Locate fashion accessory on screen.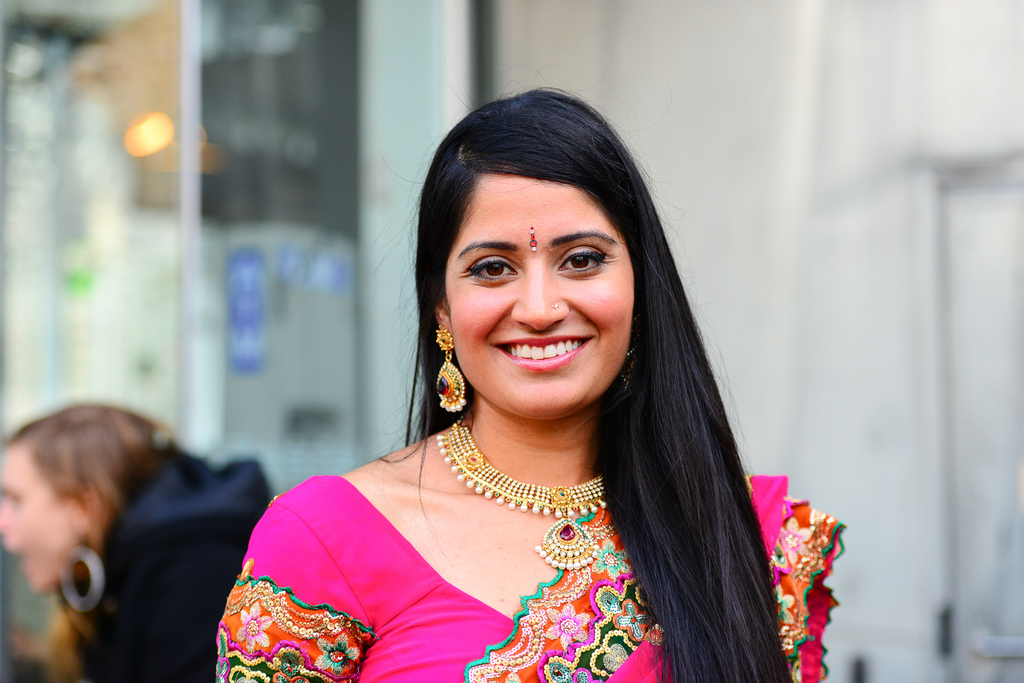
On screen at bbox=[435, 322, 464, 410].
